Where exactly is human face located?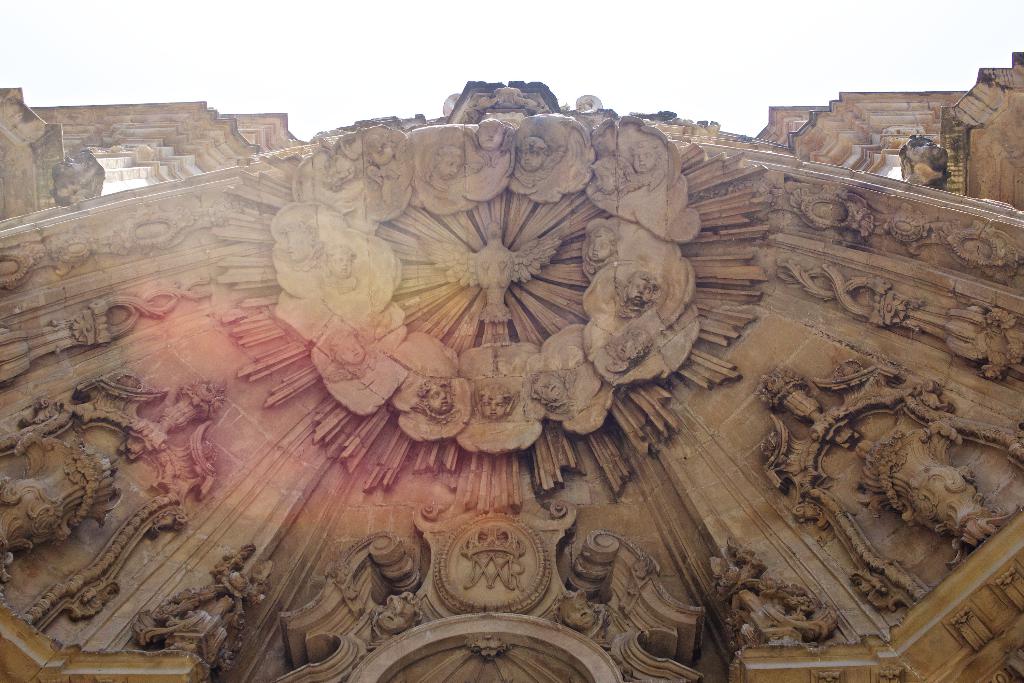
Its bounding box is [x1=541, y1=377, x2=566, y2=399].
